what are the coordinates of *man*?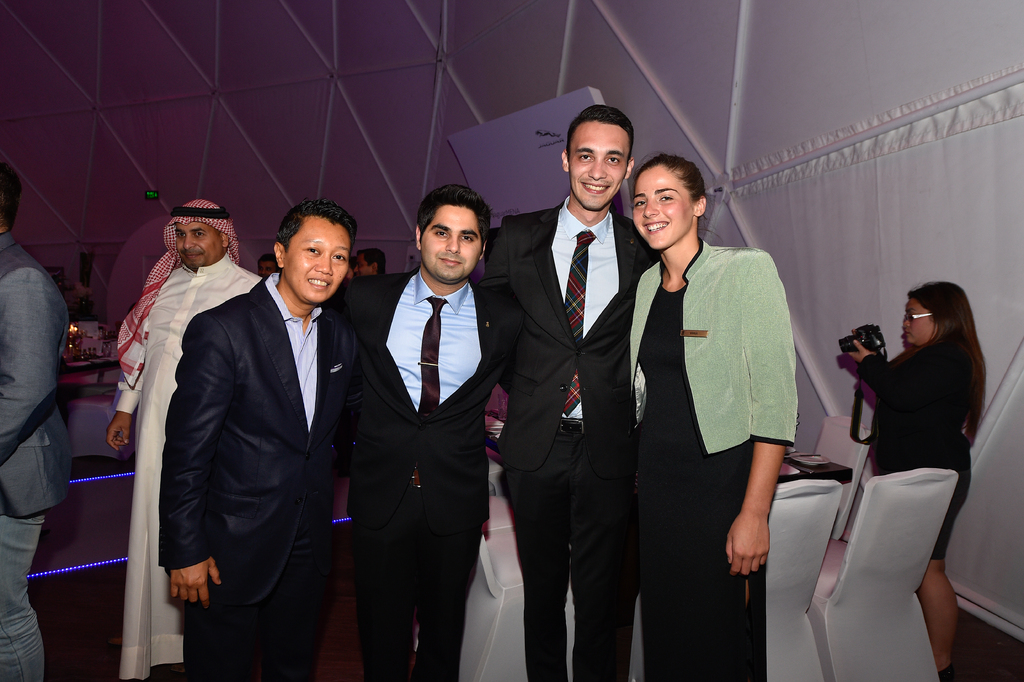
region(355, 247, 386, 279).
